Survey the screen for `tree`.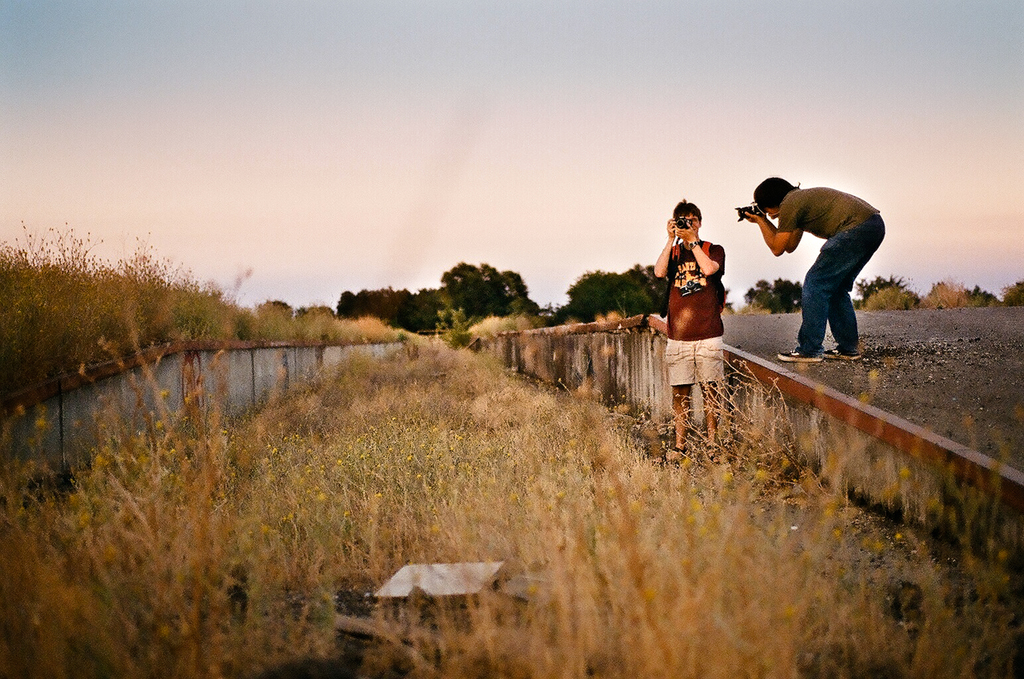
Survey found: bbox(298, 303, 334, 320).
